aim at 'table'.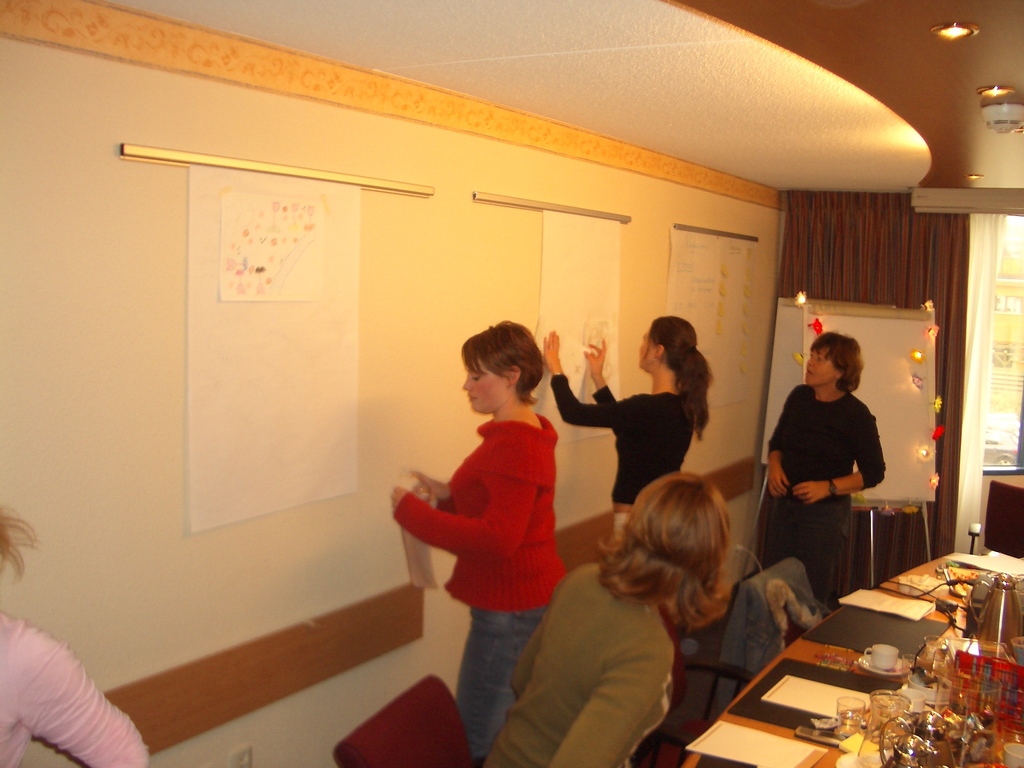
Aimed at (694,554,1004,767).
